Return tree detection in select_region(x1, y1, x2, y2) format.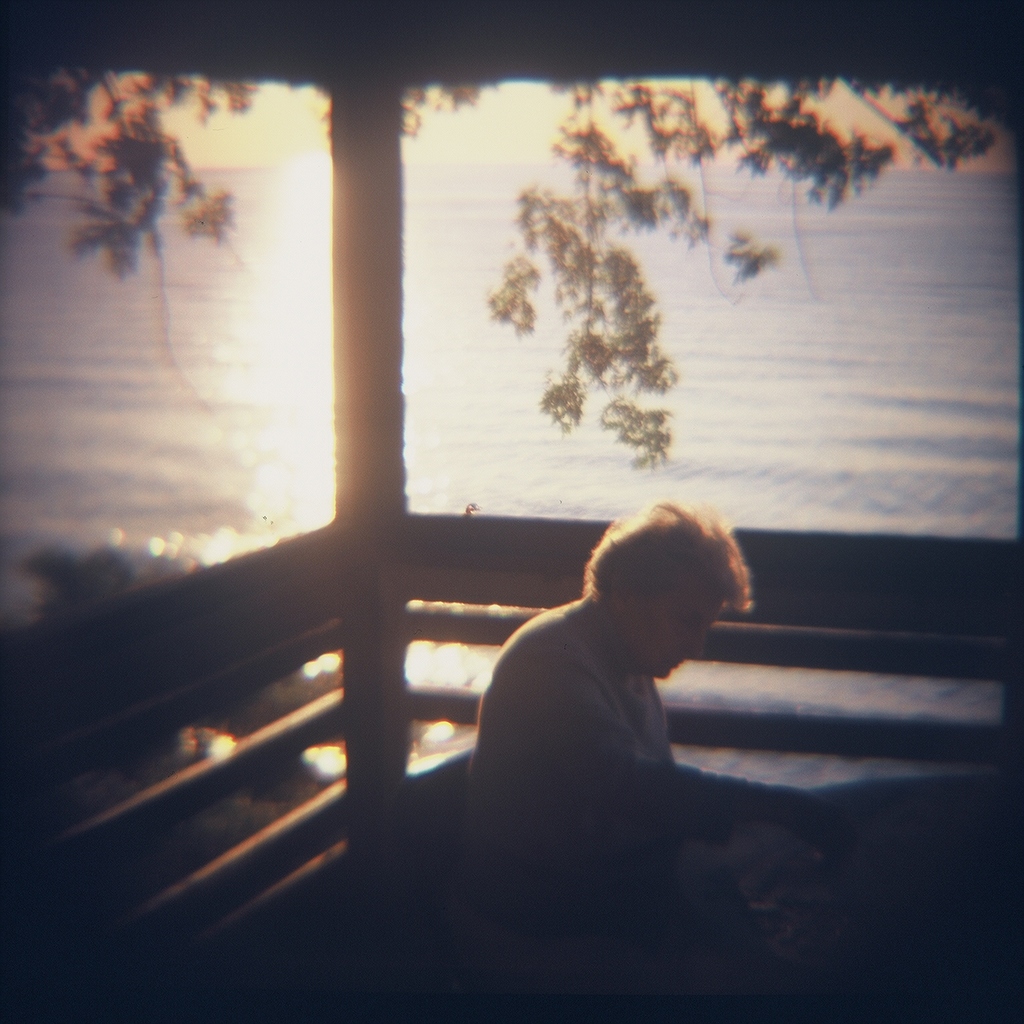
select_region(0, 72, 310, 383).
